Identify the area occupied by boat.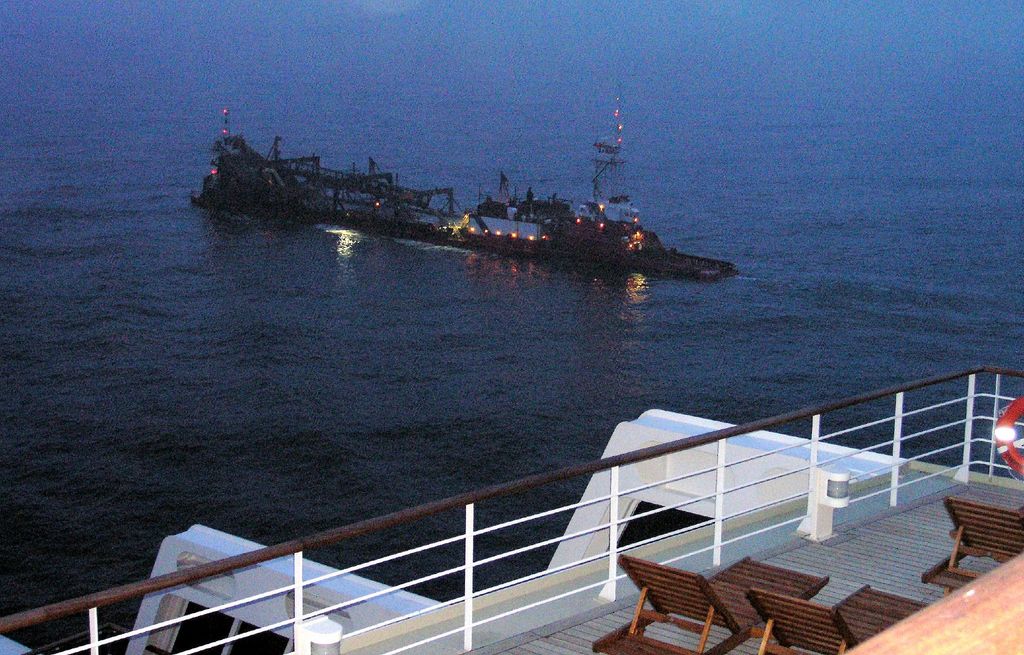
Area: {"x1": 182, "y1": 108, "x2": 778, "y2": 275}.
